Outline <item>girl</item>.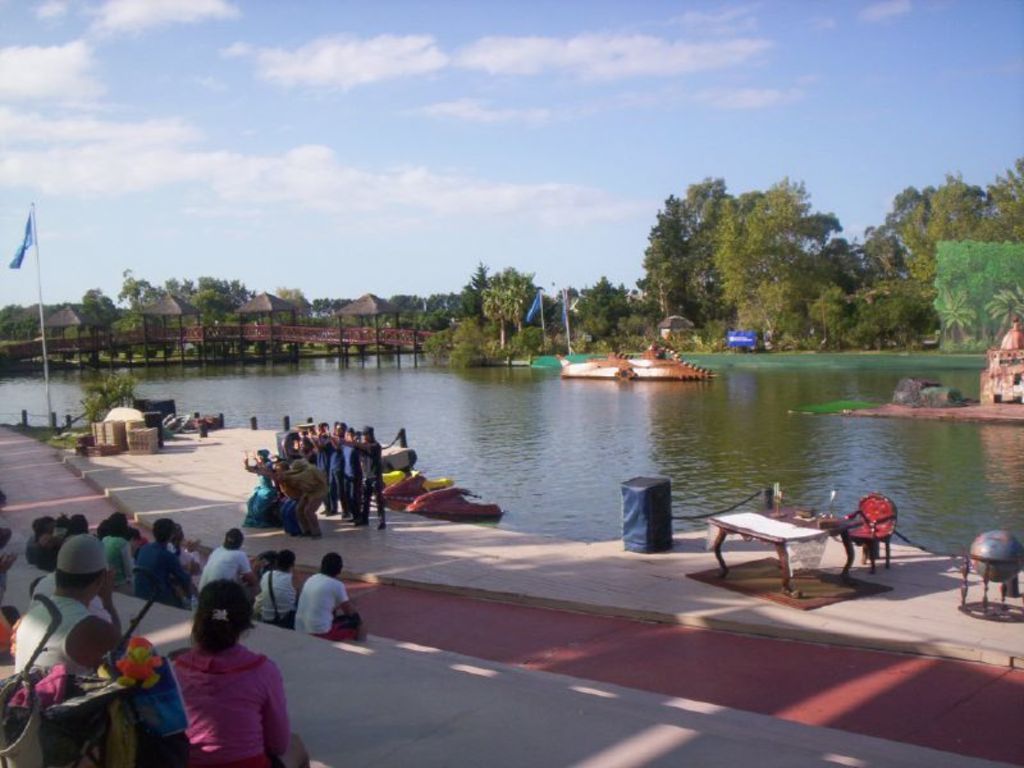
Outline: BBox(170, 579, 283, 767).
